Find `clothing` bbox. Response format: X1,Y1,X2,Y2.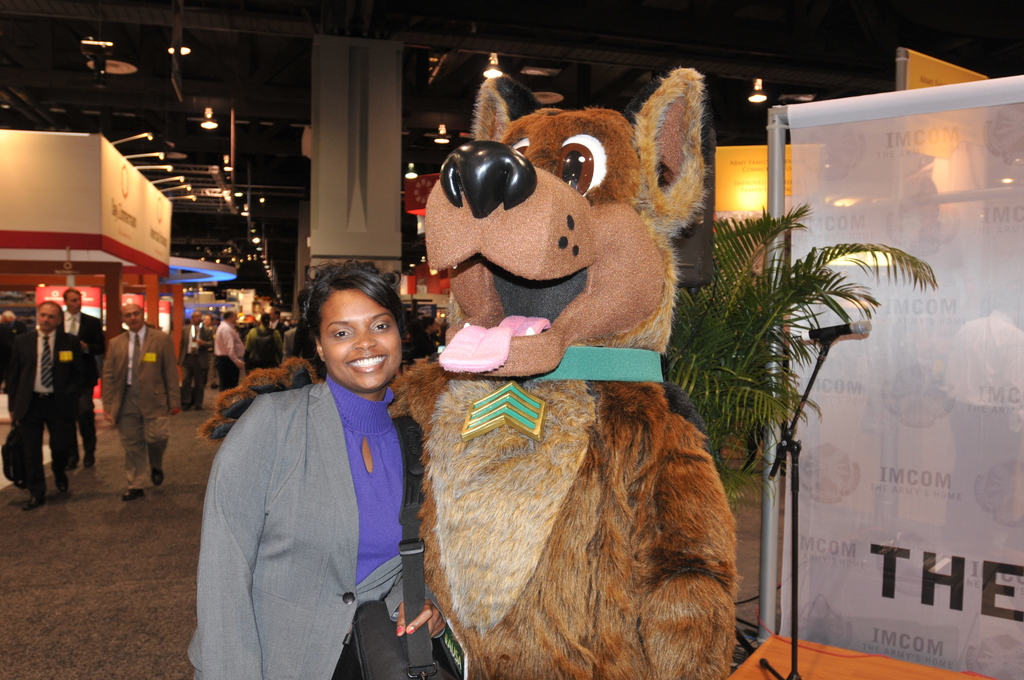
55,309,109,446.
